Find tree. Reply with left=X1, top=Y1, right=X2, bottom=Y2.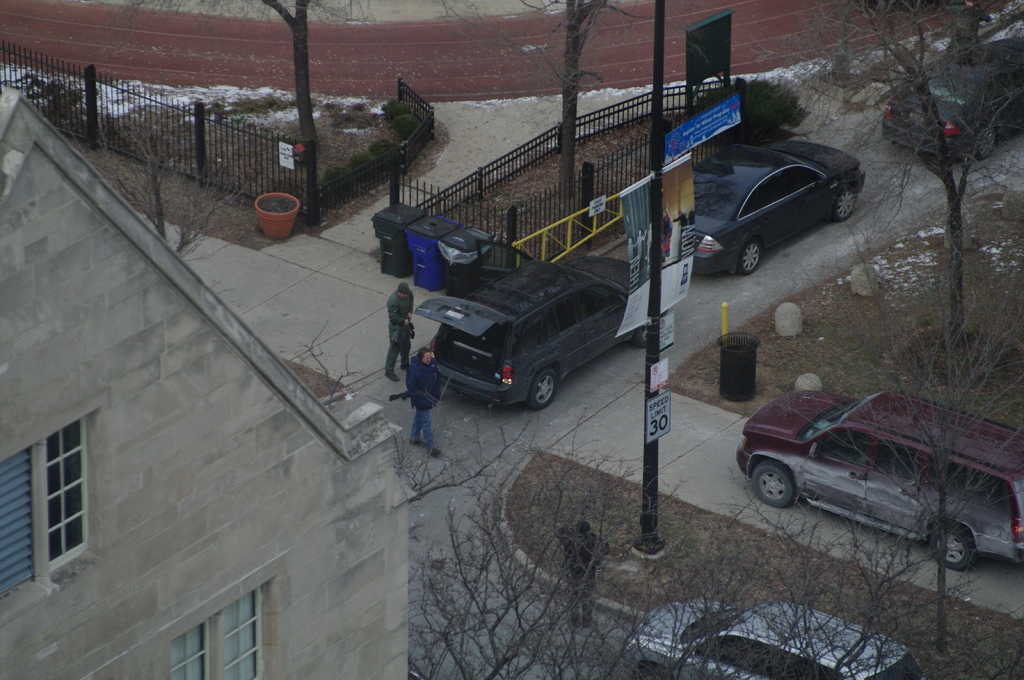
left=110, top=0, right=375, bottom=224.
